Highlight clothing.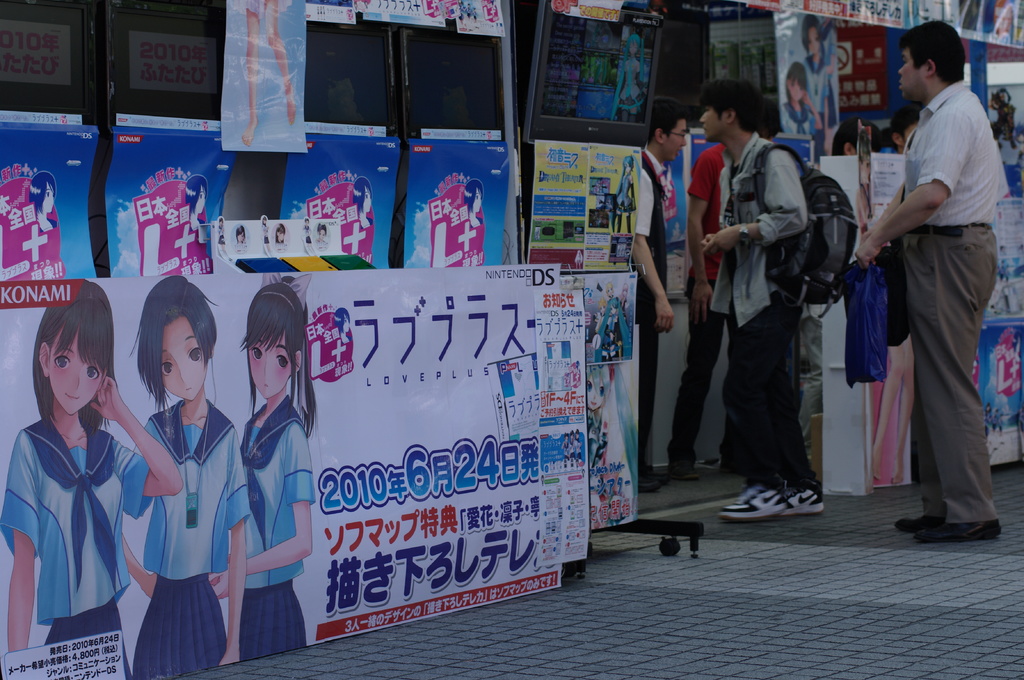
Highlighted region: region(591, 311, 609, 354).
